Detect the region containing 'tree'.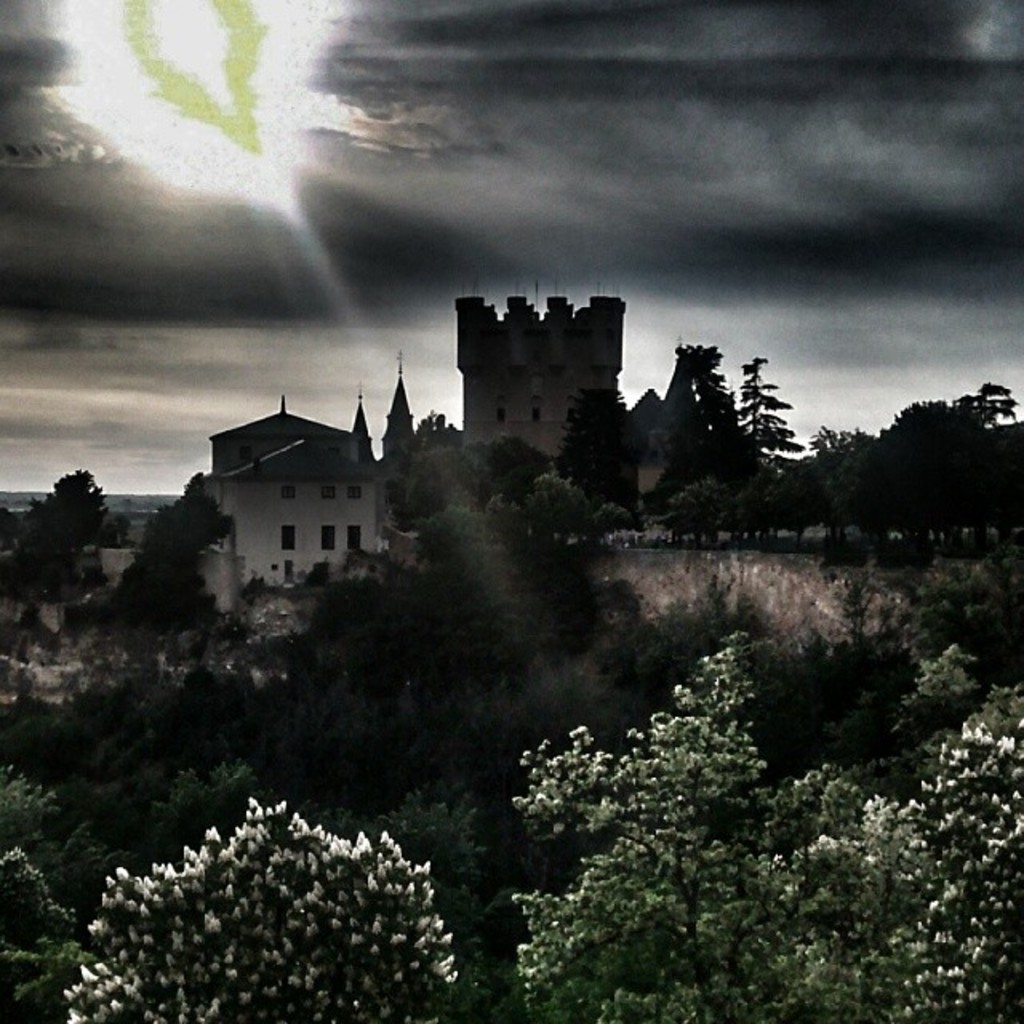
(731, 349, 805, 493).
